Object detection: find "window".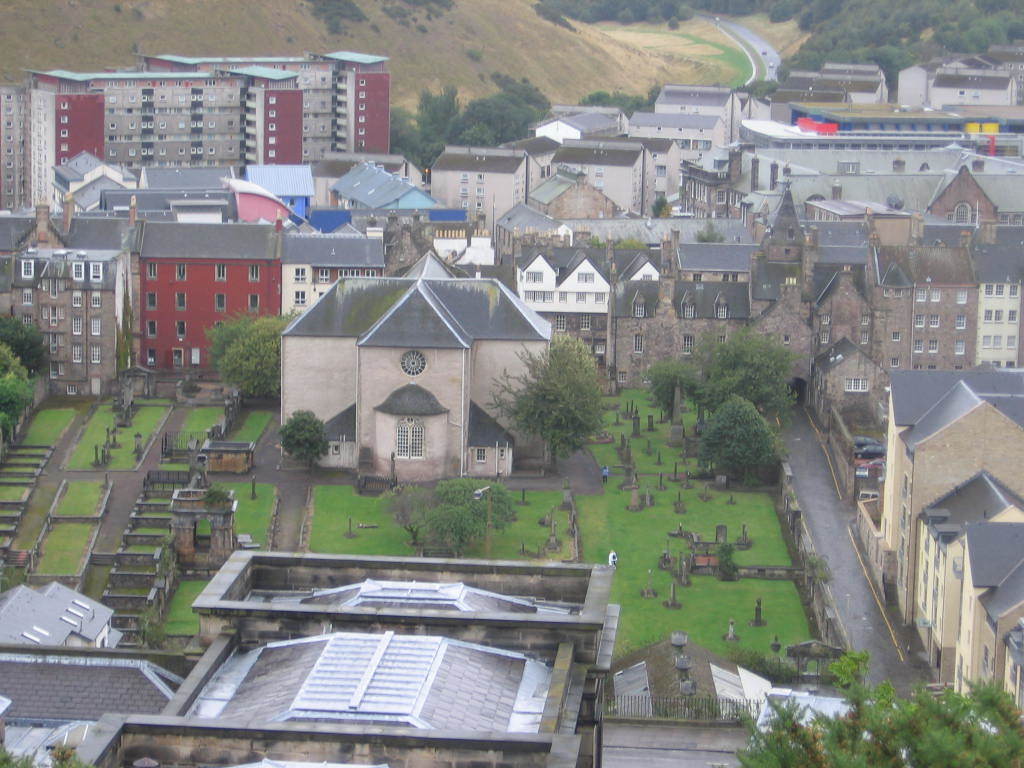
Rect(715, 304, 726, 319).
